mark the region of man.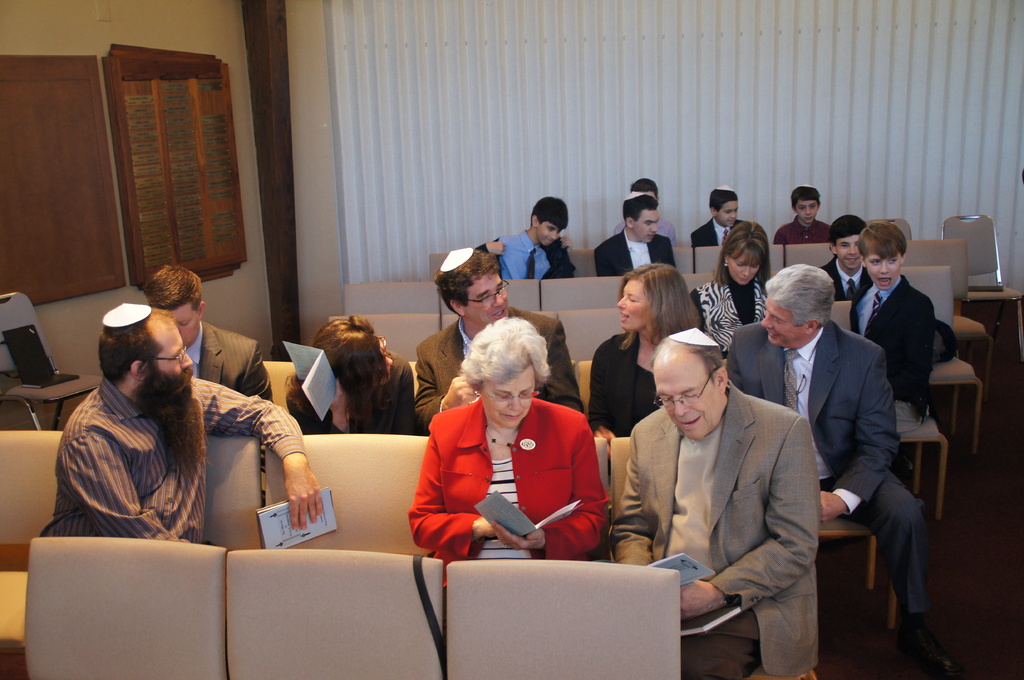
Region: BBox(414, 244, 582, 436).
